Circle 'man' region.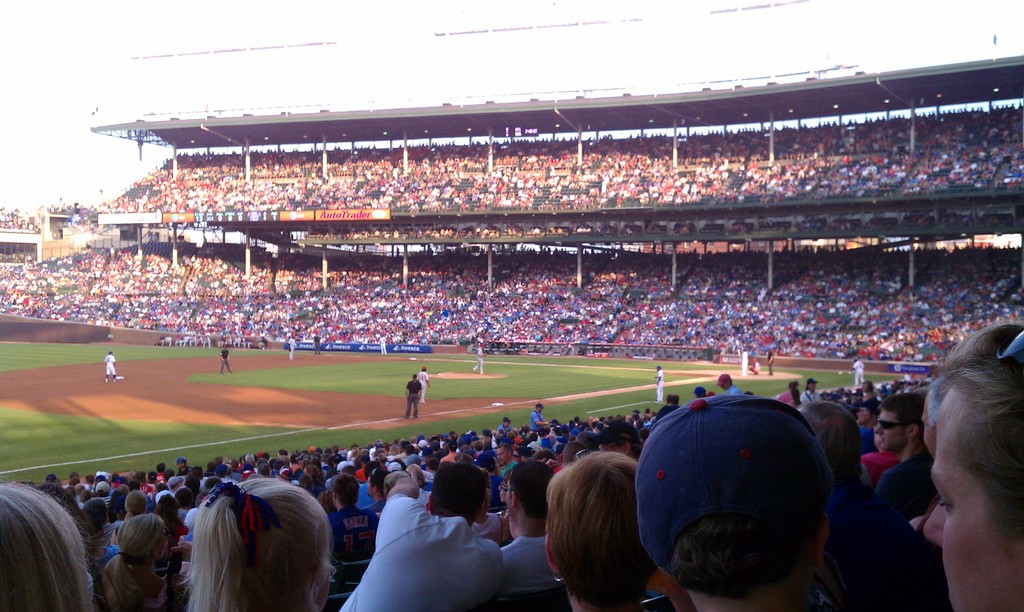
Region: detection(648, 366, 664, 402).
